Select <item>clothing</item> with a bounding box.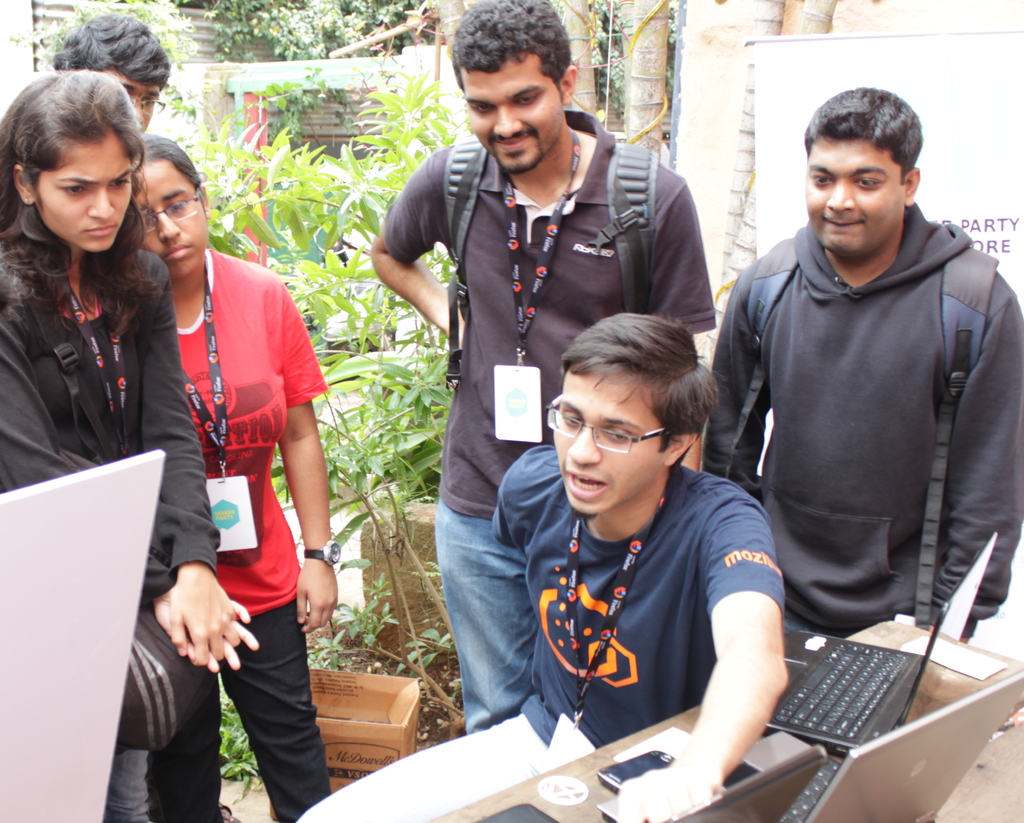
0:243:222:822.
